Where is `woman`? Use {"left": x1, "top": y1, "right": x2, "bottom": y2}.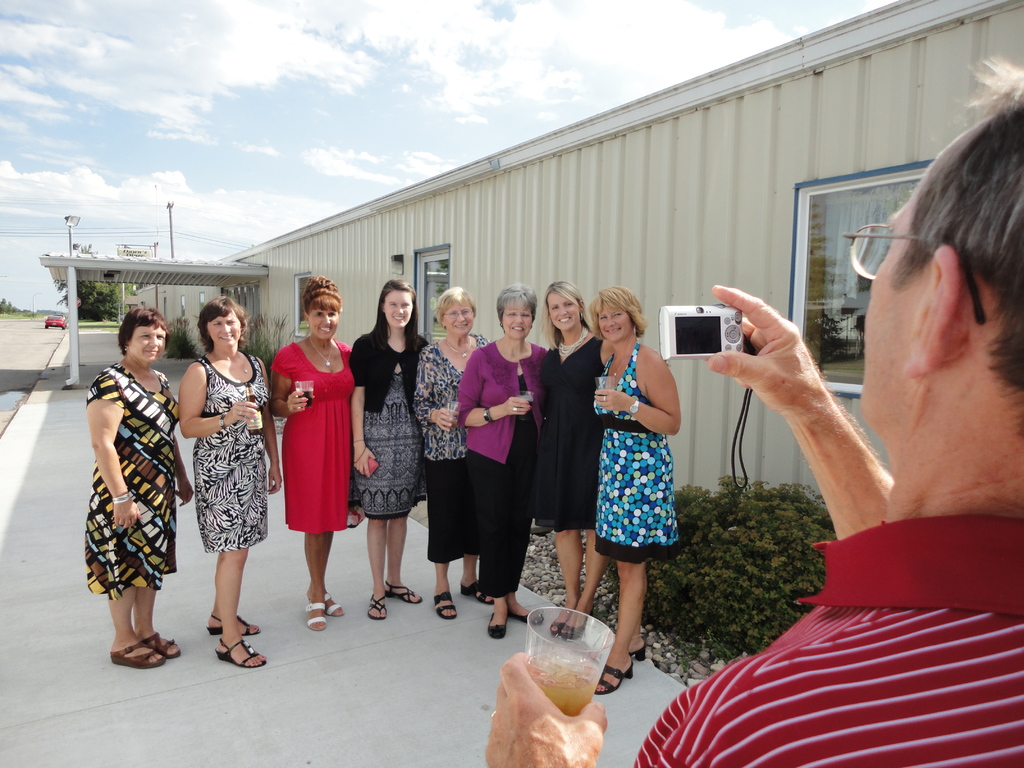
{"left": 86, "top": 306, "right": 199, "bottom": 672}.
